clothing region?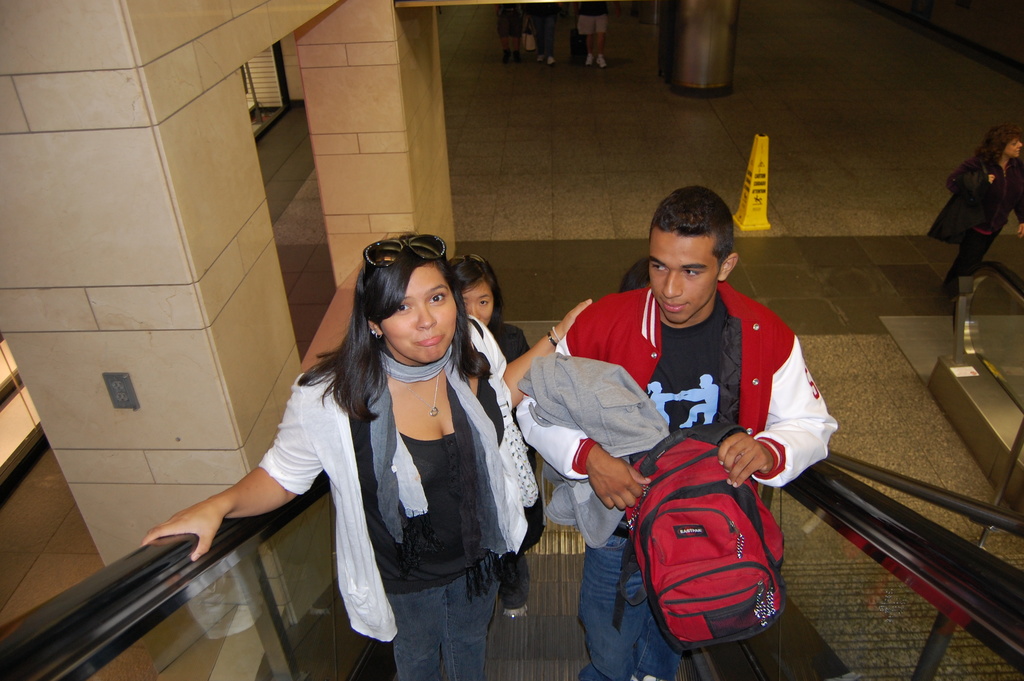
bbox(512, 349, 675, 548)
